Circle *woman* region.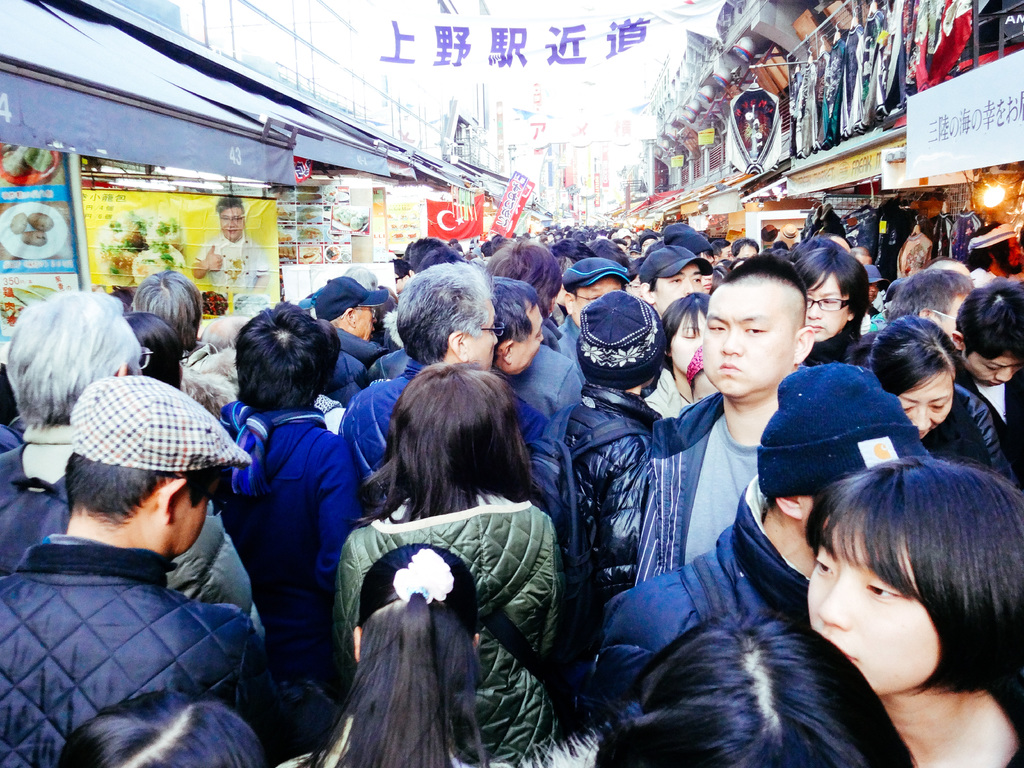
Region: bbox=(331, 358, 566, 767).
